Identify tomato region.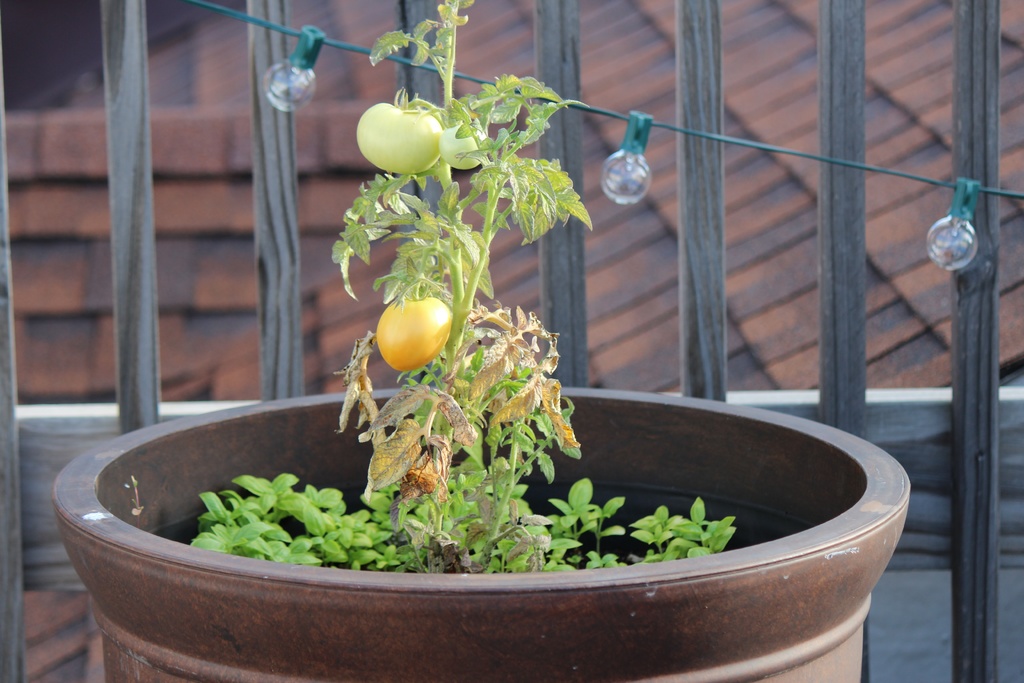
Region: 358/89/440/177.
